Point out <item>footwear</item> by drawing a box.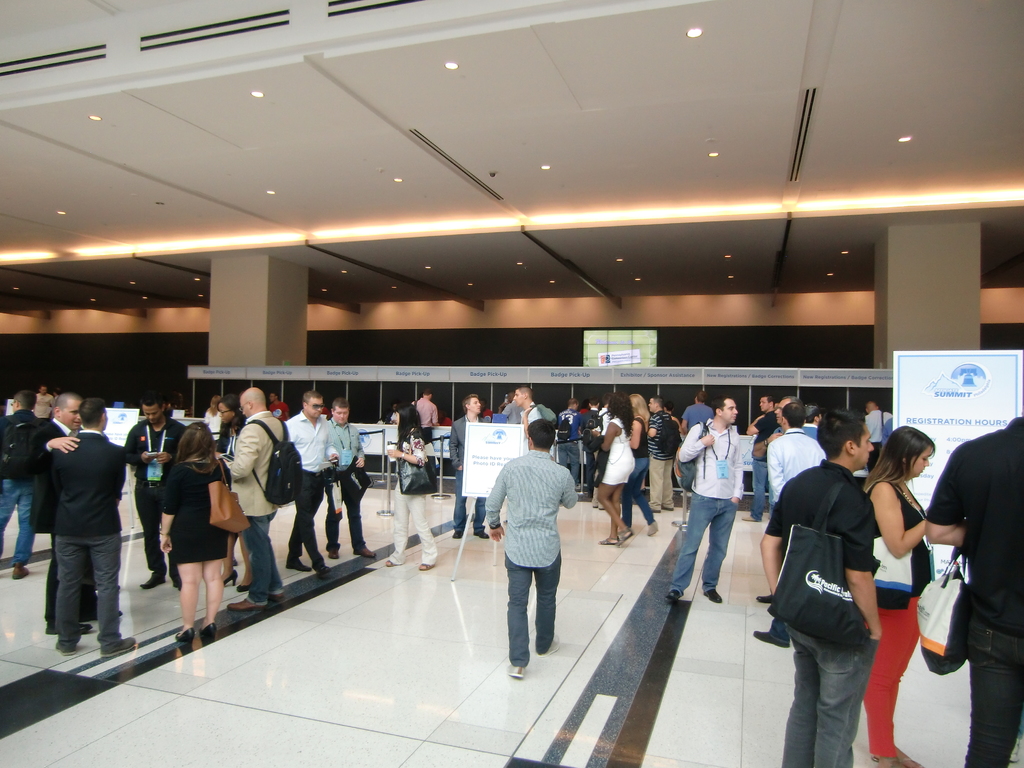
(x1=753, y1=593, x2=772, y2=604).
